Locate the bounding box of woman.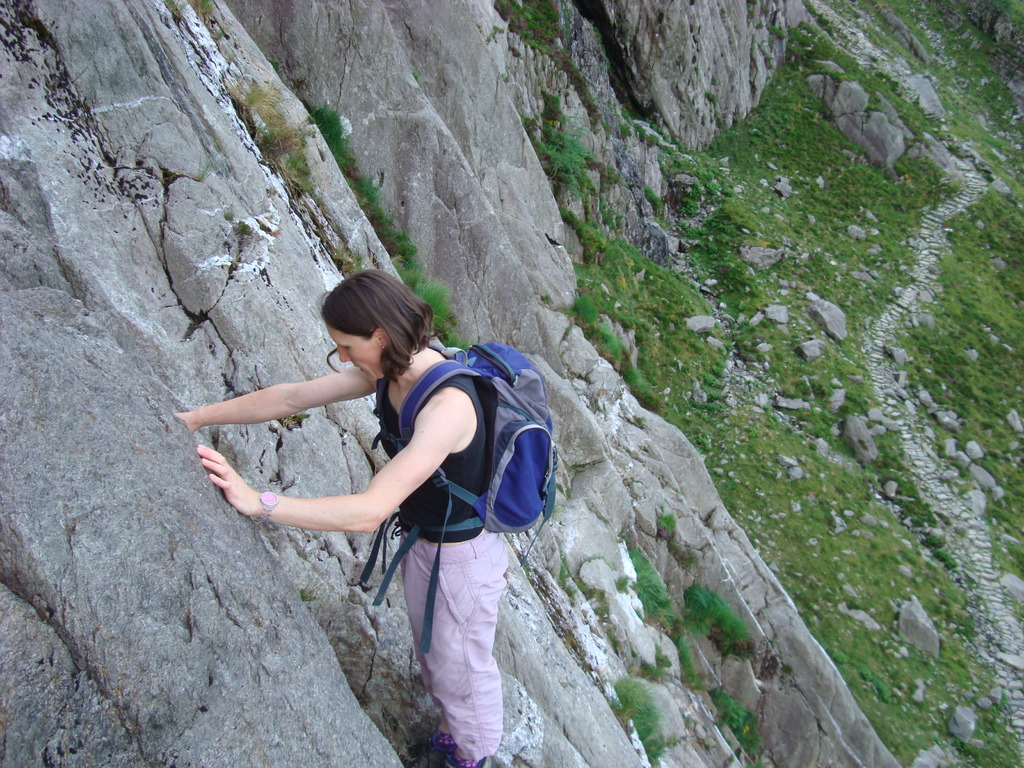
Bounding box: [184, 267, 550, 660].
